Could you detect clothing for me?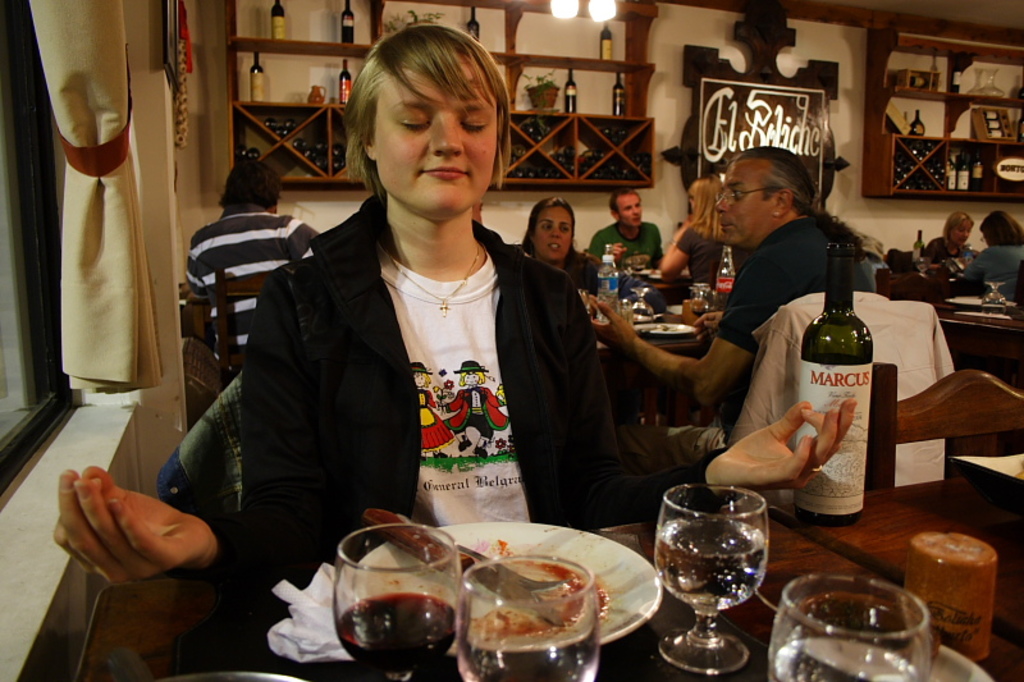
Detection result: [204, 188, 714, 535].
